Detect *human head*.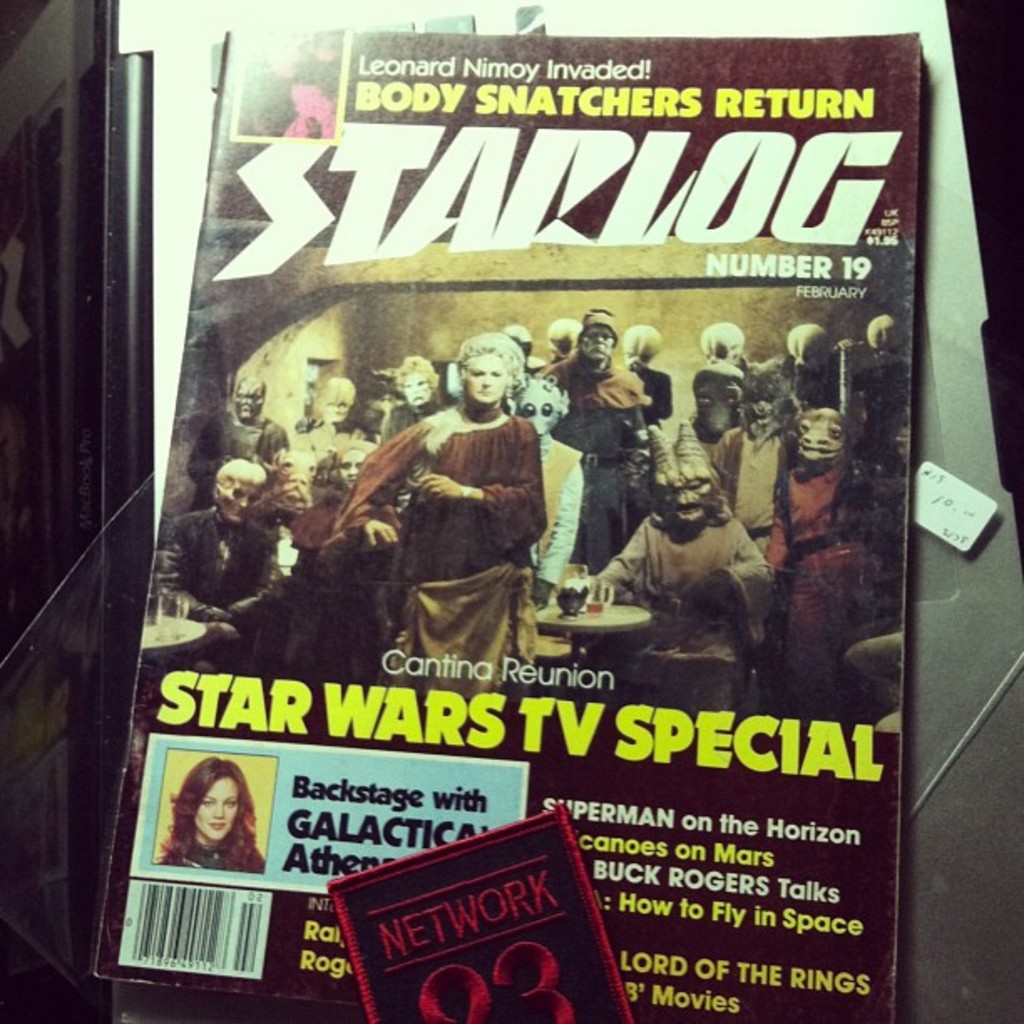
Detected at box(438, 331, 539, 433).
